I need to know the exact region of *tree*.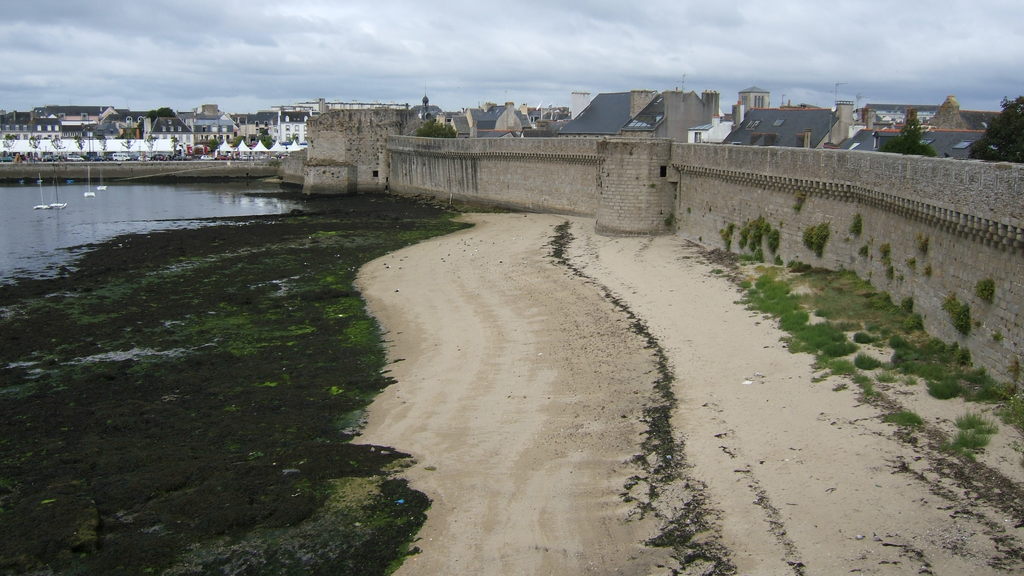
Region: x1=884, y1=108, x2=941, y2=156.
